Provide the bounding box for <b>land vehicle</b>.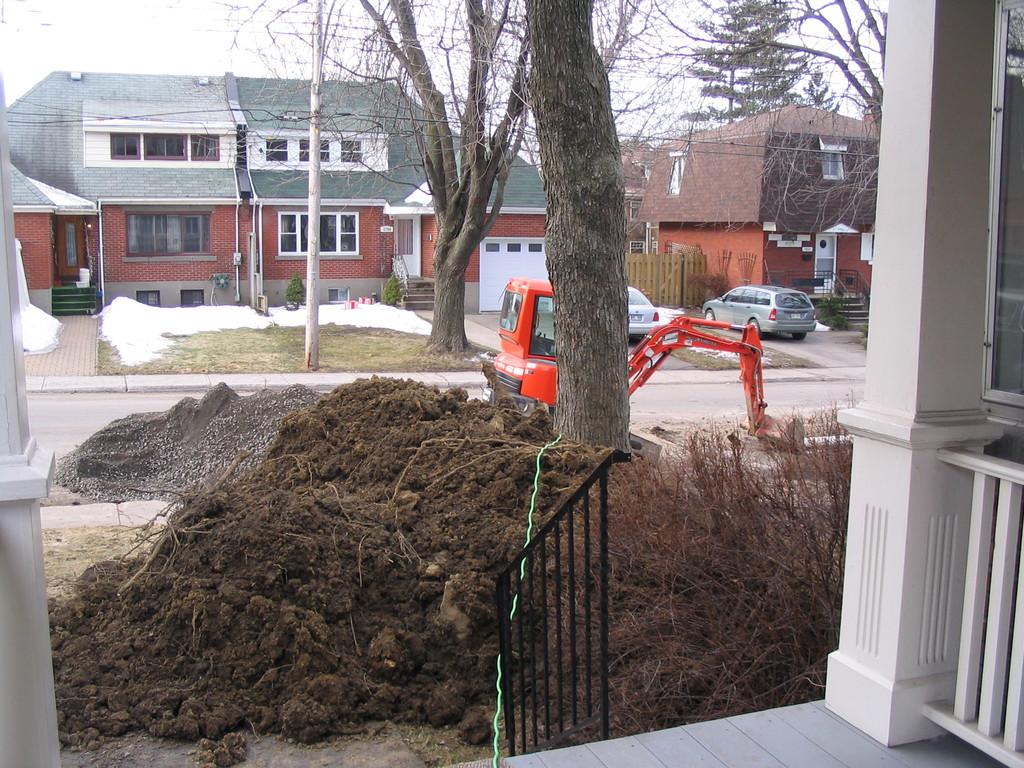
<box>698,280,814,338</box>.
